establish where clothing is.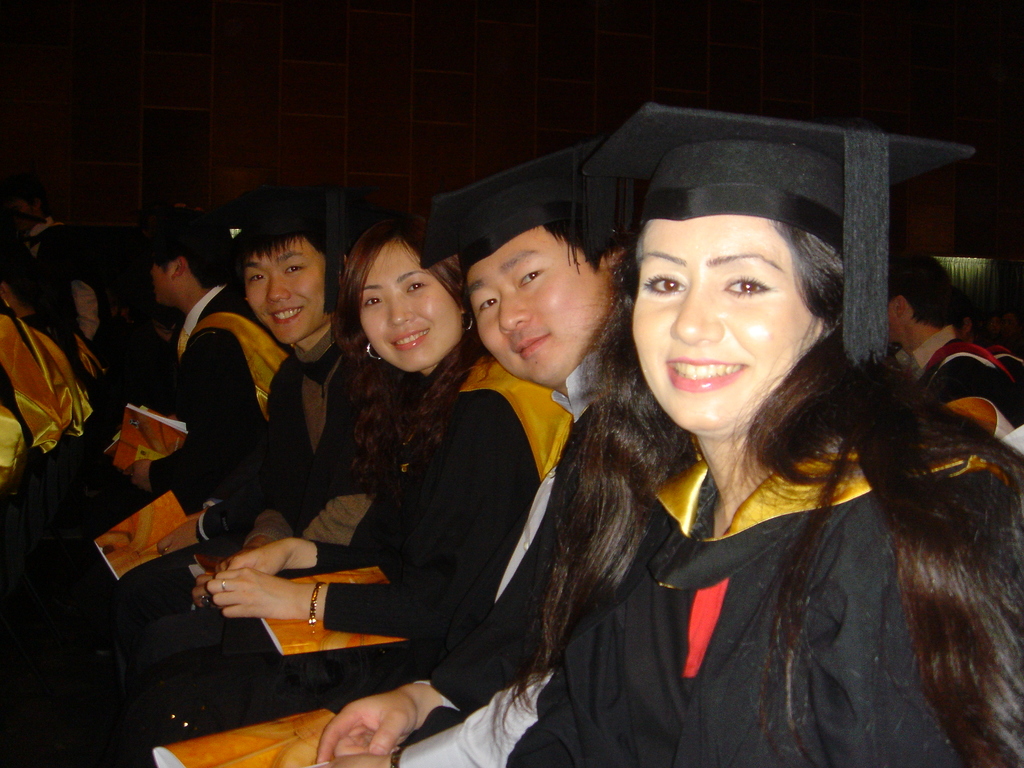
Established at (153,349,608,767).
